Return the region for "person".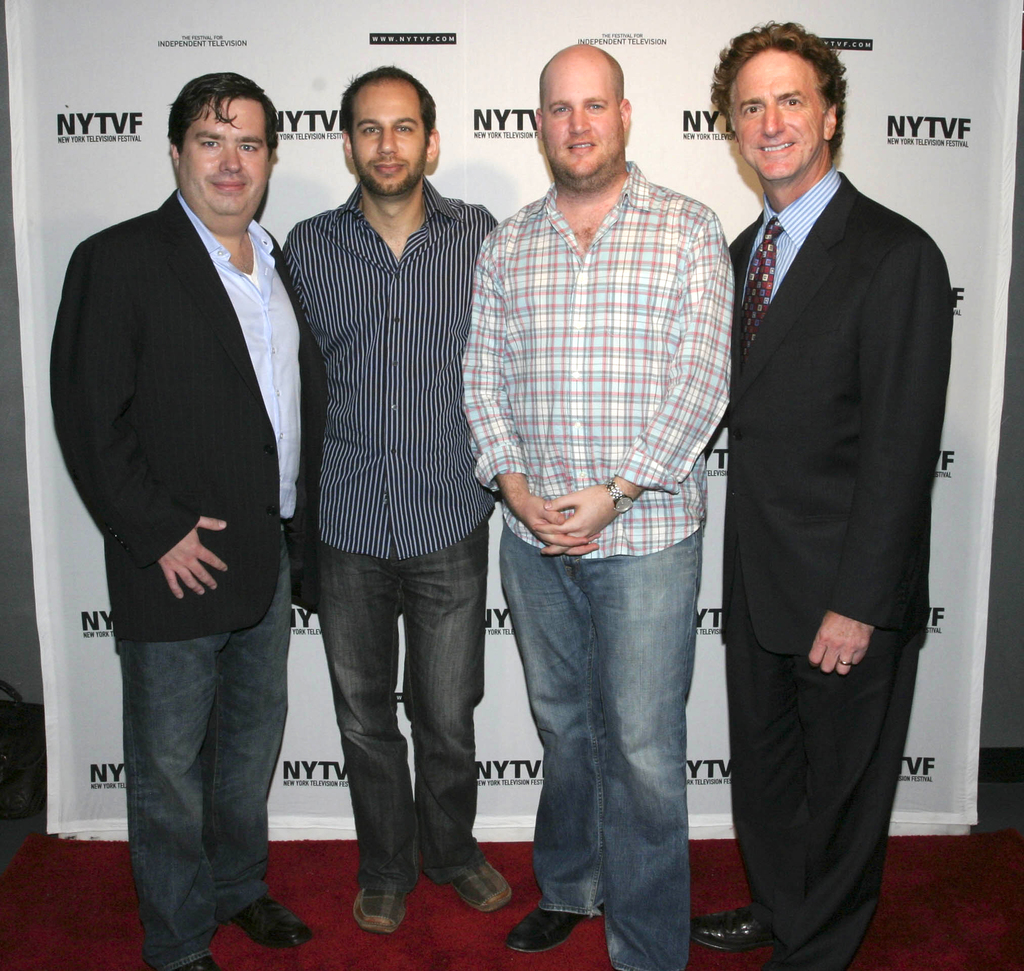
crop(64, 49, 318, 967).
